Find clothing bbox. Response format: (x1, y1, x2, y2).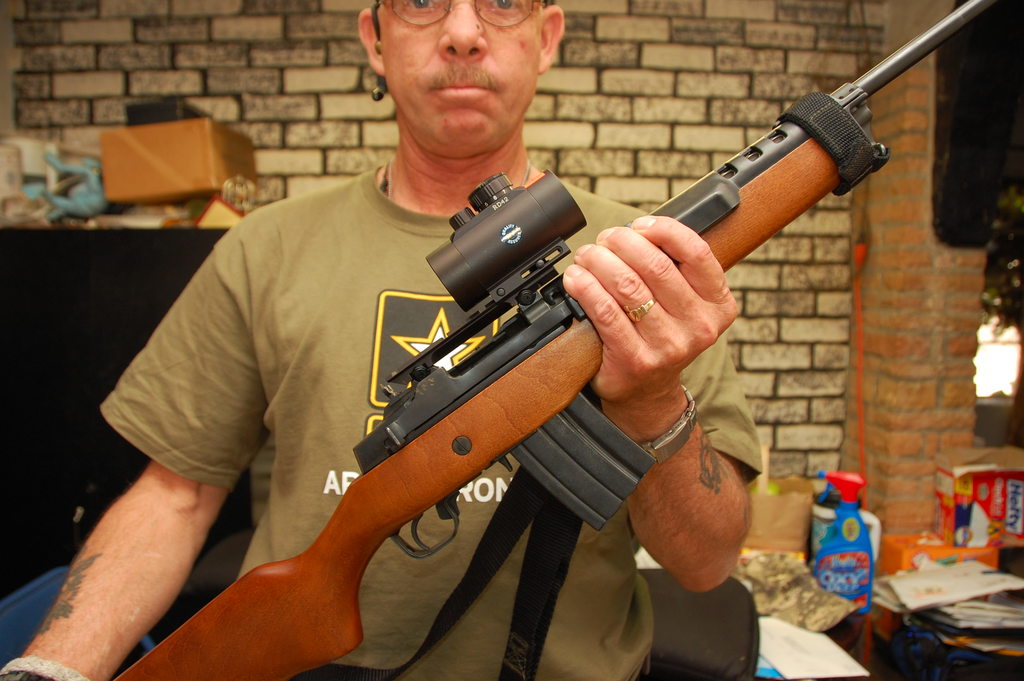
(173, 108, 804, 673).
